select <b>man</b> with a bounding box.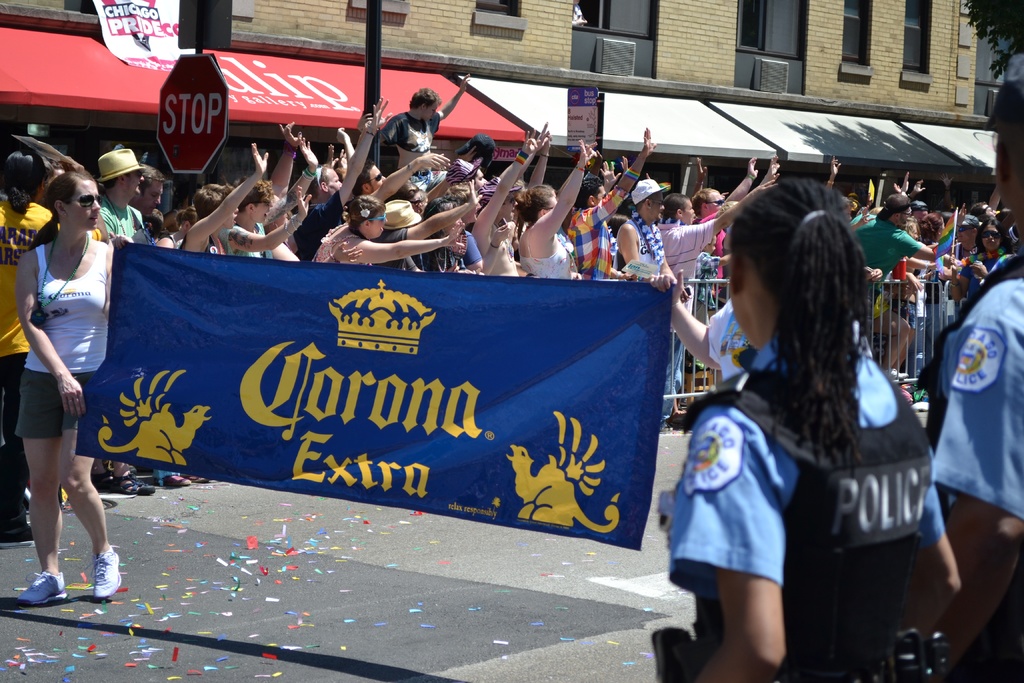
bbox(292, 127, 361, 267).
